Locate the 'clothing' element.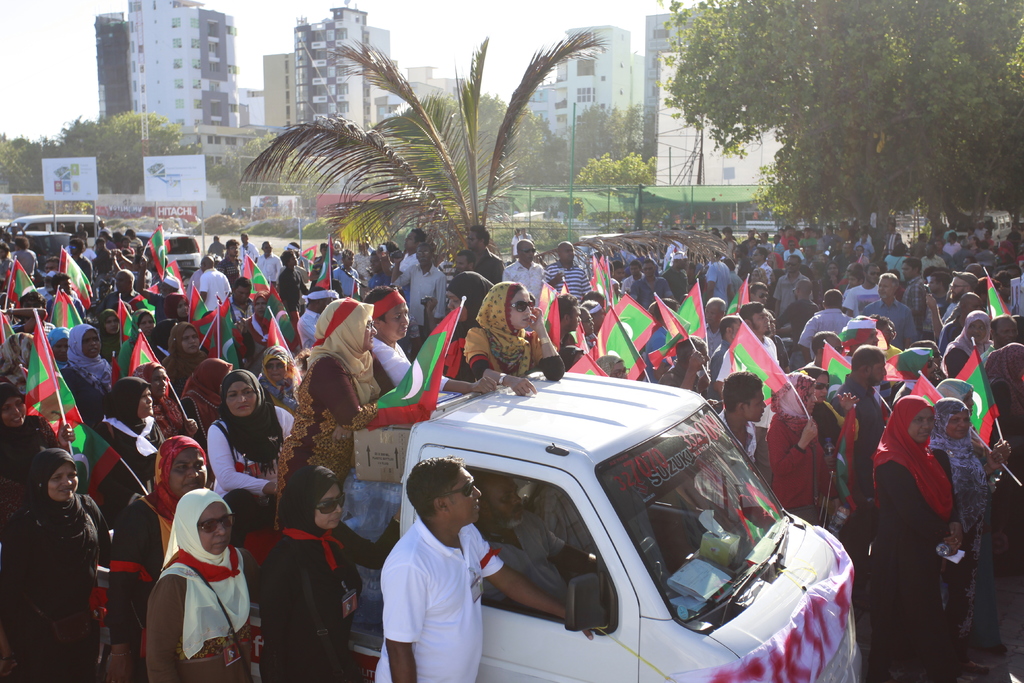
Element bbox: detection(834, 279, 893, 310).
